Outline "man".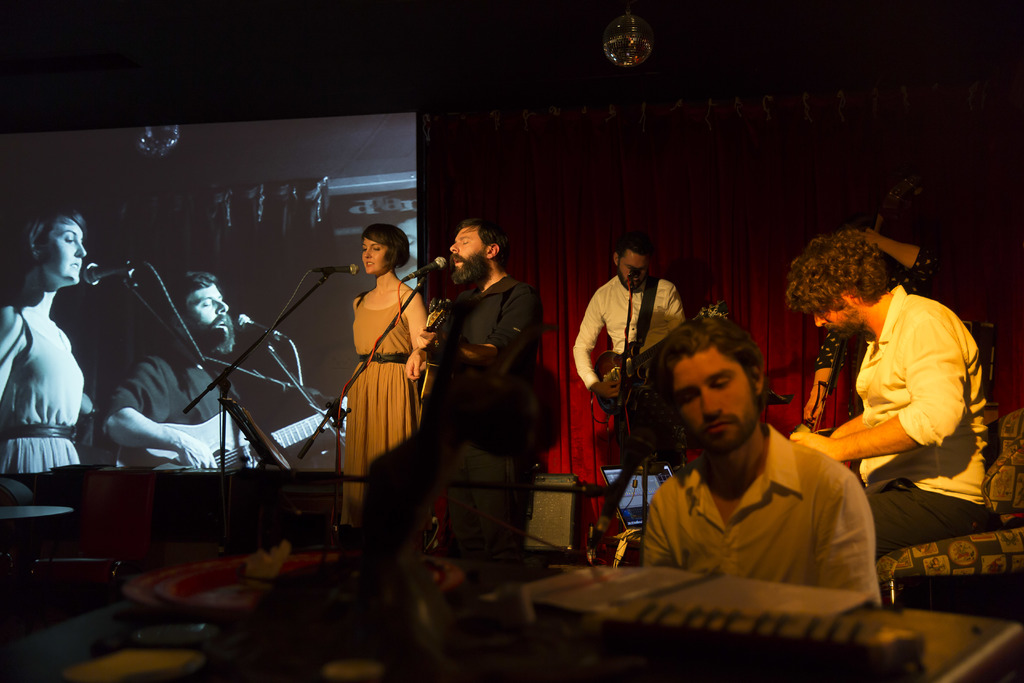
Outline: x1=100 y1=270 x2=243 y2=471.
